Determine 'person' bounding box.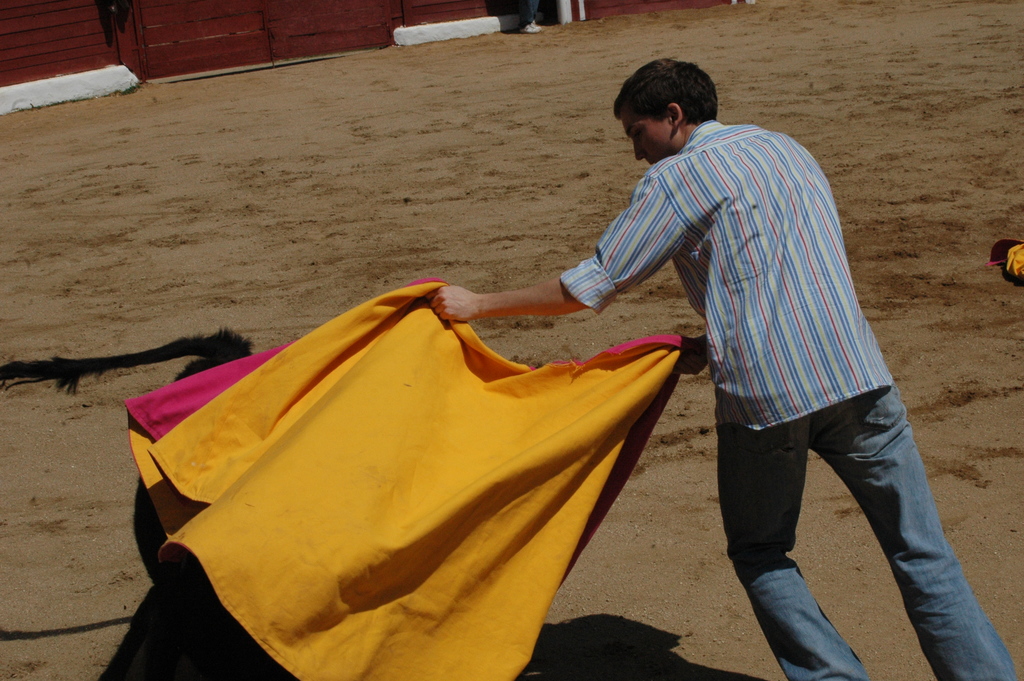
Determined: (430,56,1021,680).
